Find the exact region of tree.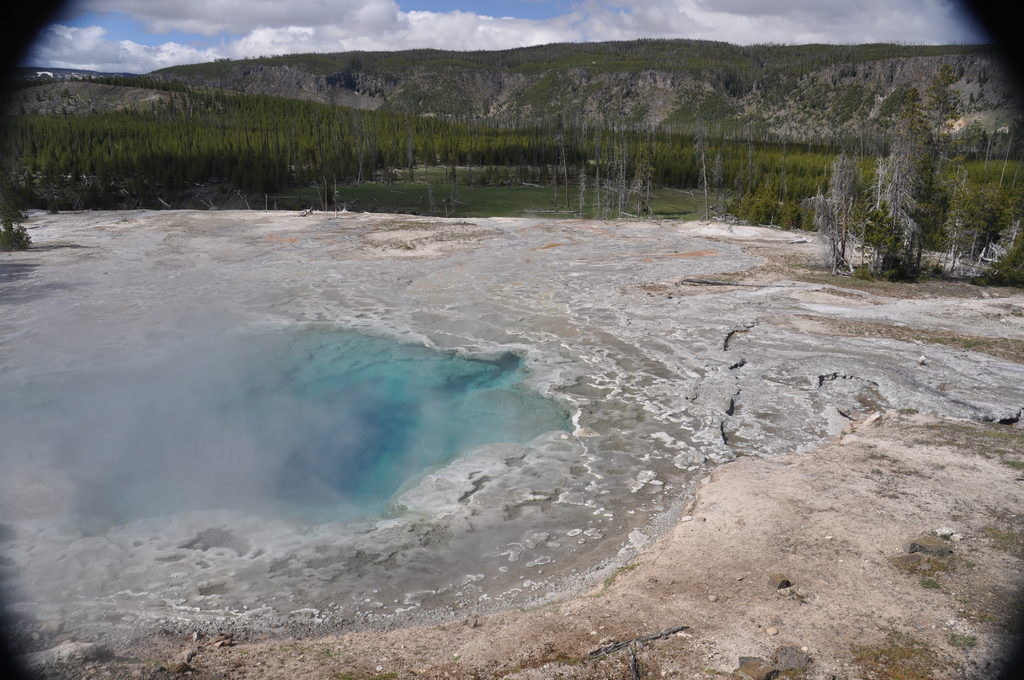
Exact region: crop(831, 60, 989, 276).
